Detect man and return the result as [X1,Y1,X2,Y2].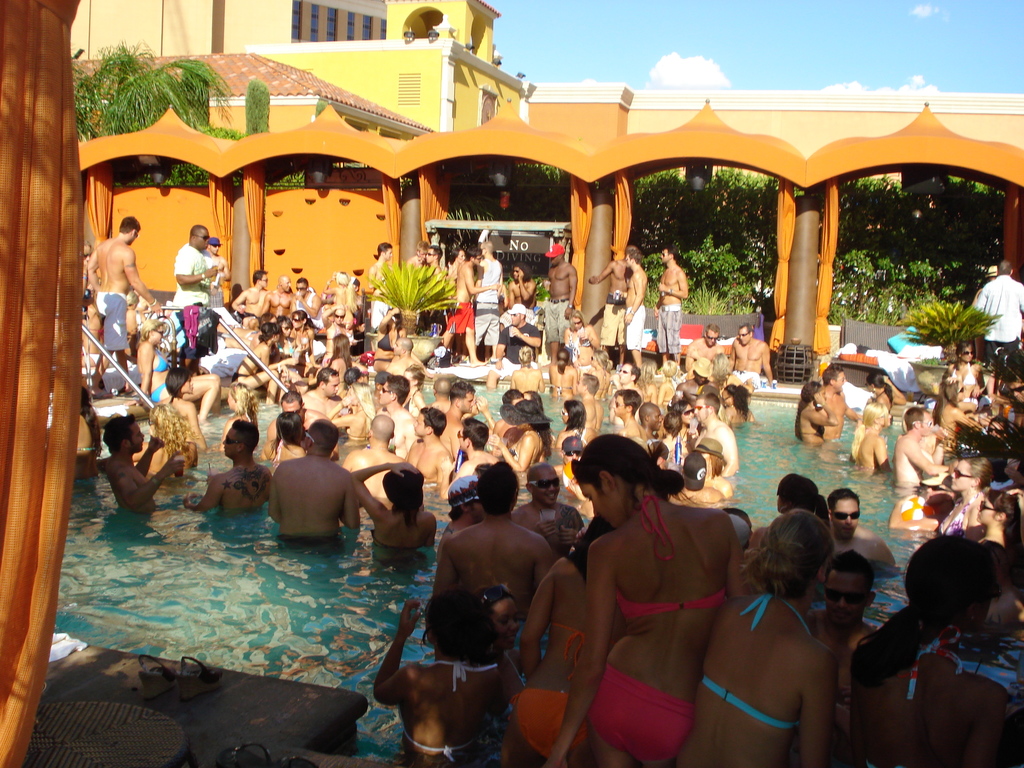
[429,383,481,458].
